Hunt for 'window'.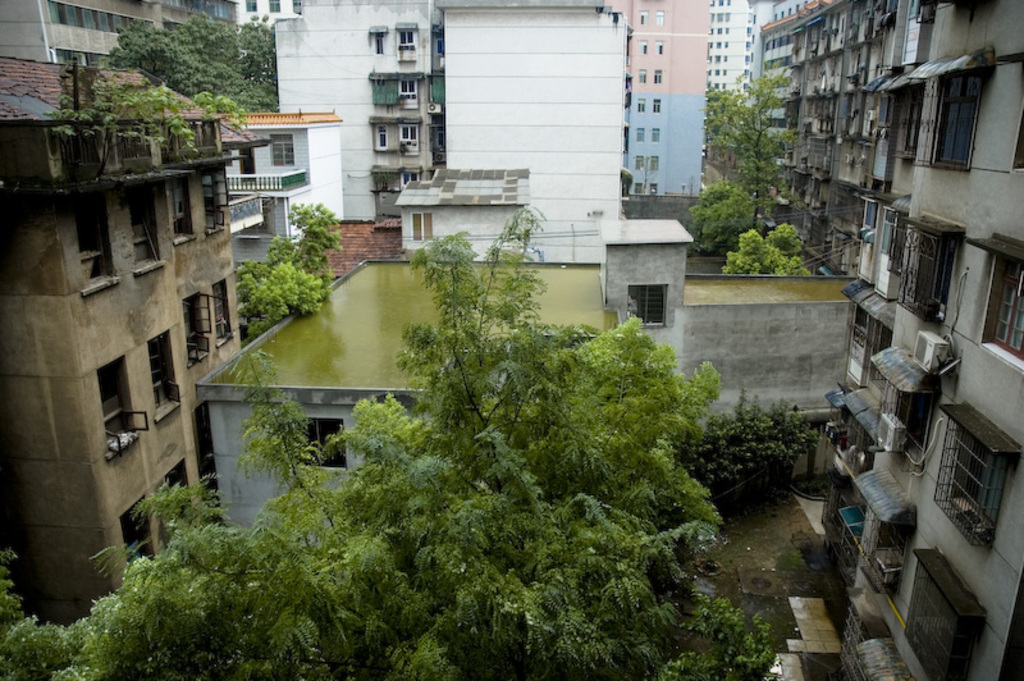
Hunted down at BBox(865, 340, 941, 457).
